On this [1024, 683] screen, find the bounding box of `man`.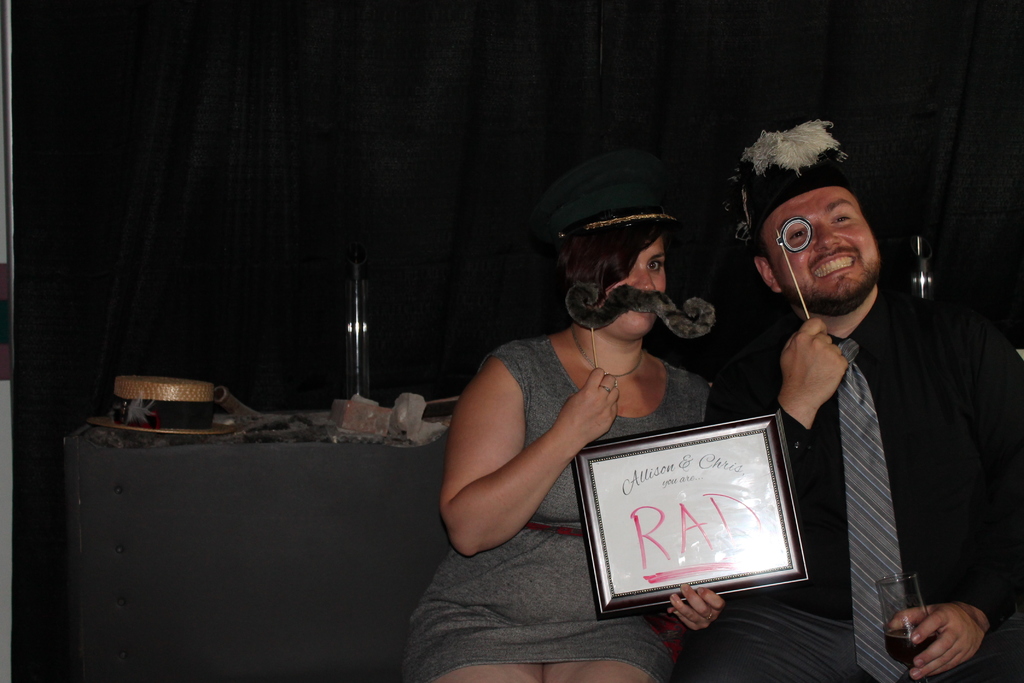
Bounding box: bbox=(723, 144, 996, 666).
